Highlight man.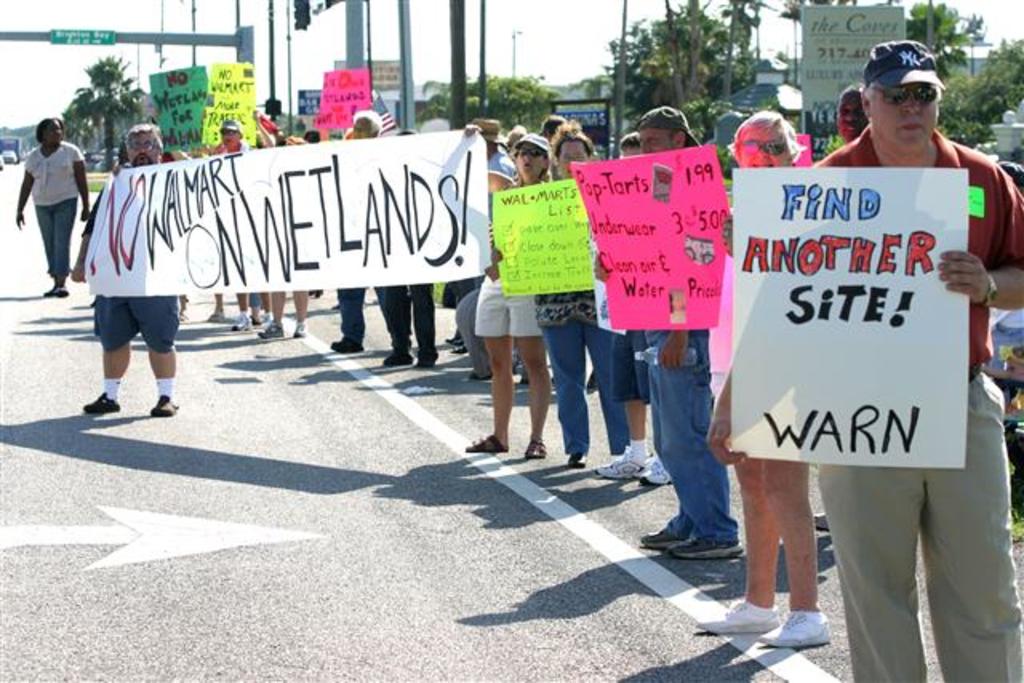
Highlighted region: 730,61,1003,632.
